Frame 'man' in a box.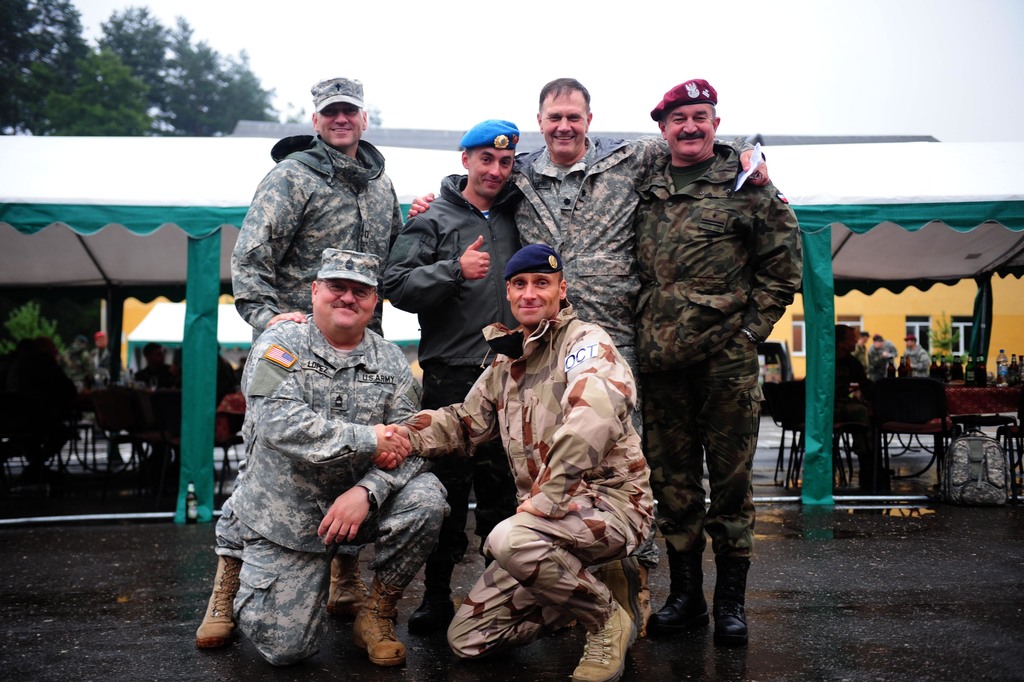
(left=866, top=334, right=891, bottom=382).
